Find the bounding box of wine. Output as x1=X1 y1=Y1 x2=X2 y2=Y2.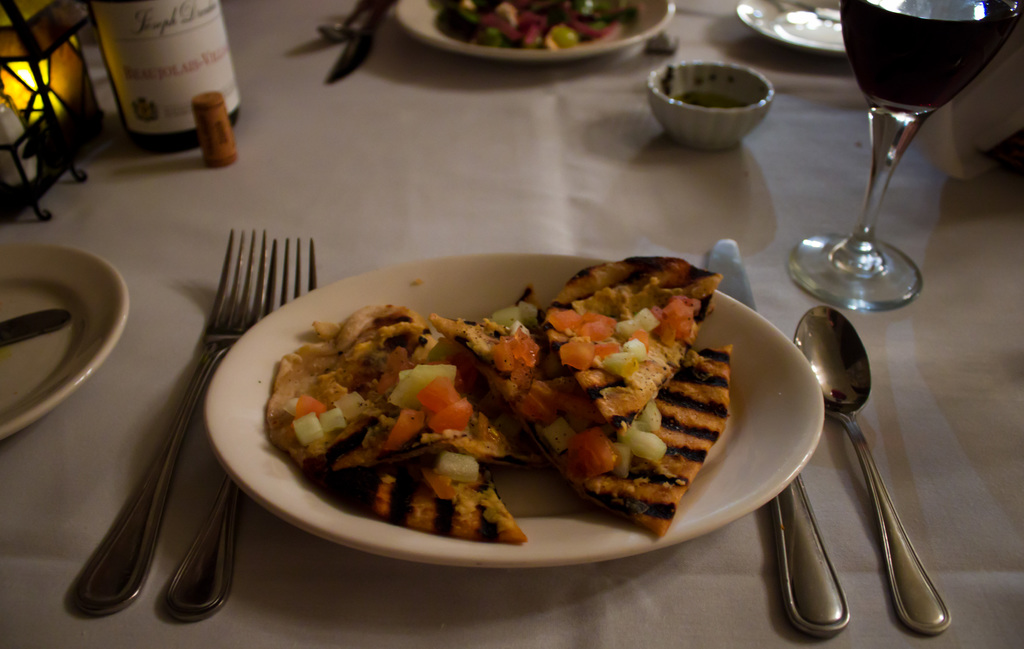
x1=78 y1=0 x2=255 y2=161.
